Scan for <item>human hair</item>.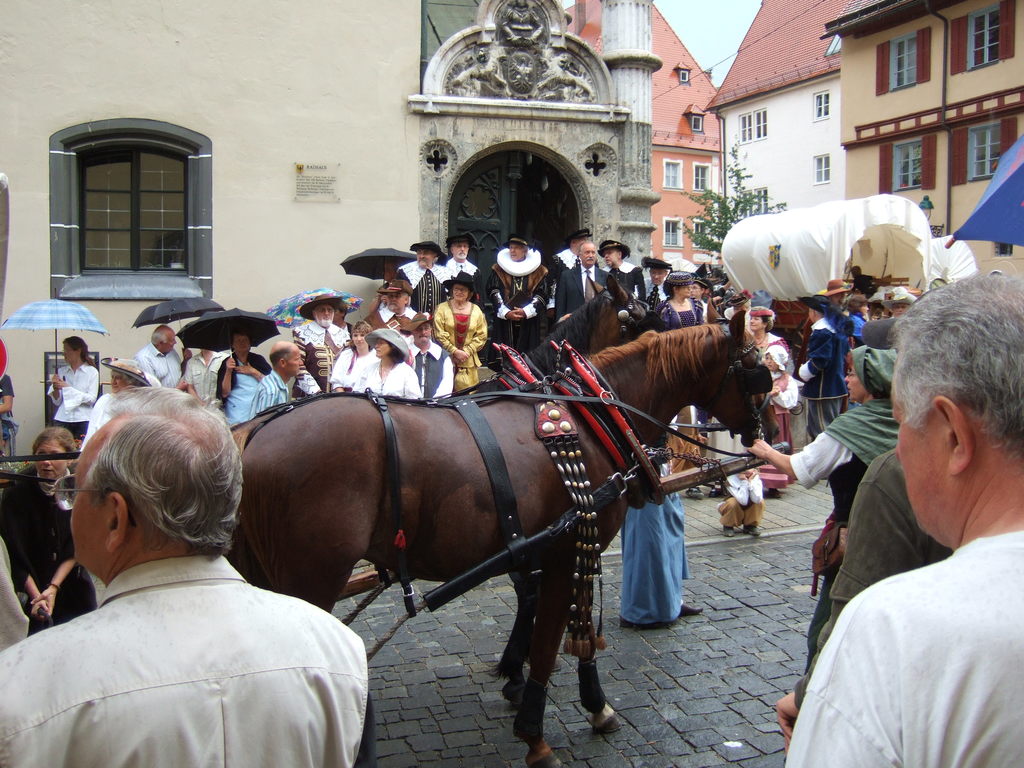
Scan result: [468,286,476,302].
